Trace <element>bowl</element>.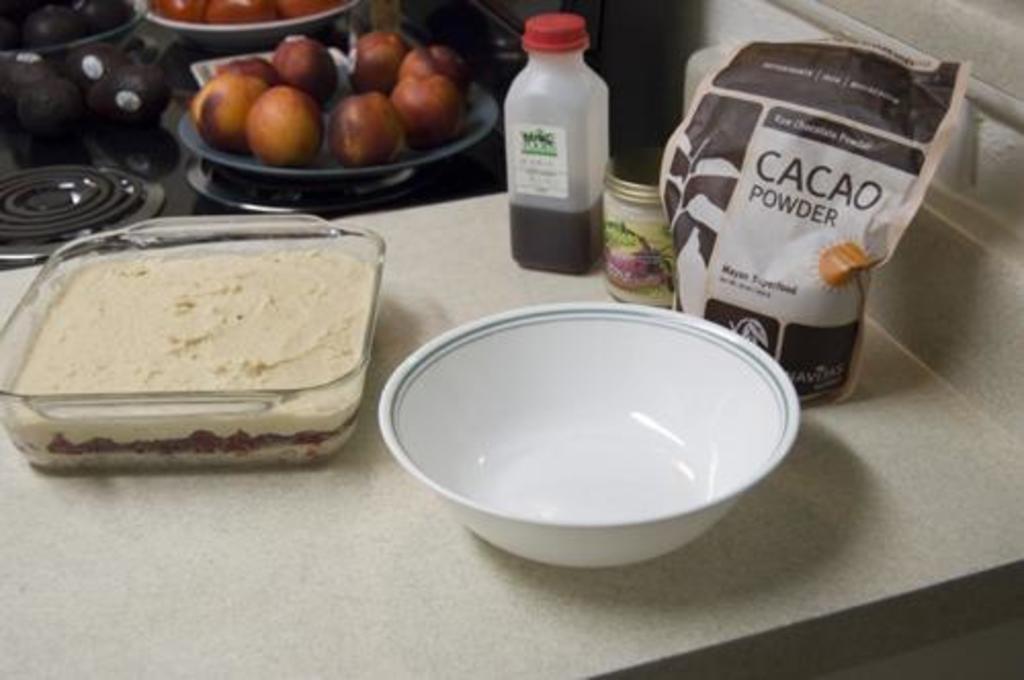
Traced to [left=176, top=88, right=498, bottom=174].
